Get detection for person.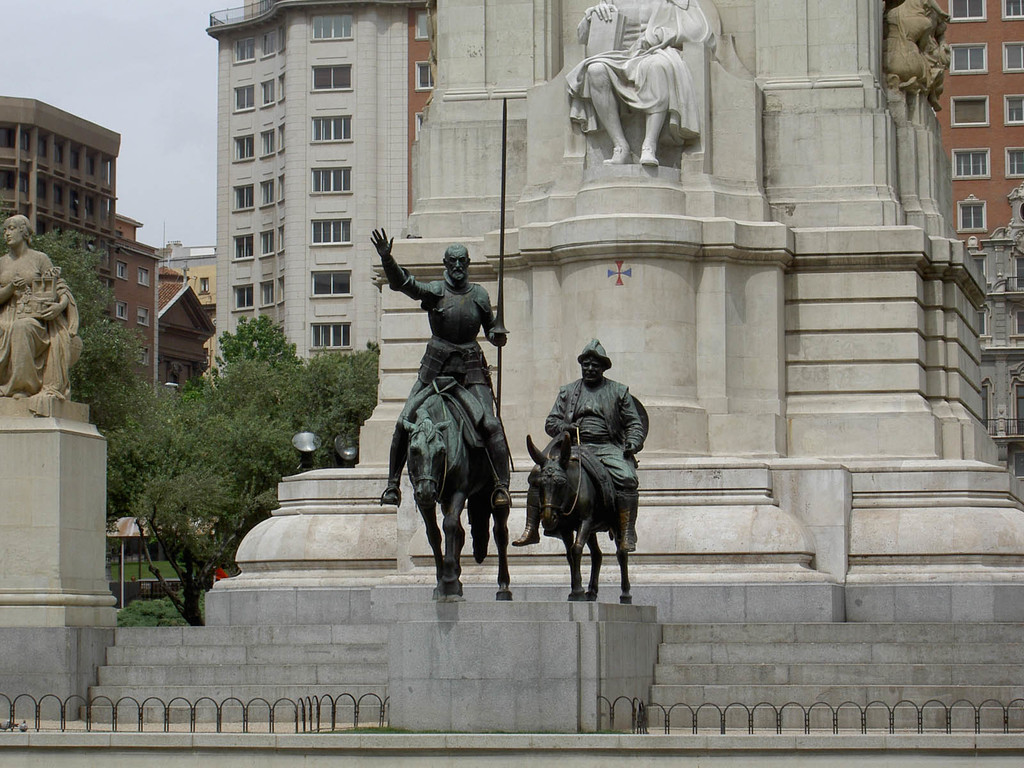
Detection: Rect(0, 212, 70, 397).
